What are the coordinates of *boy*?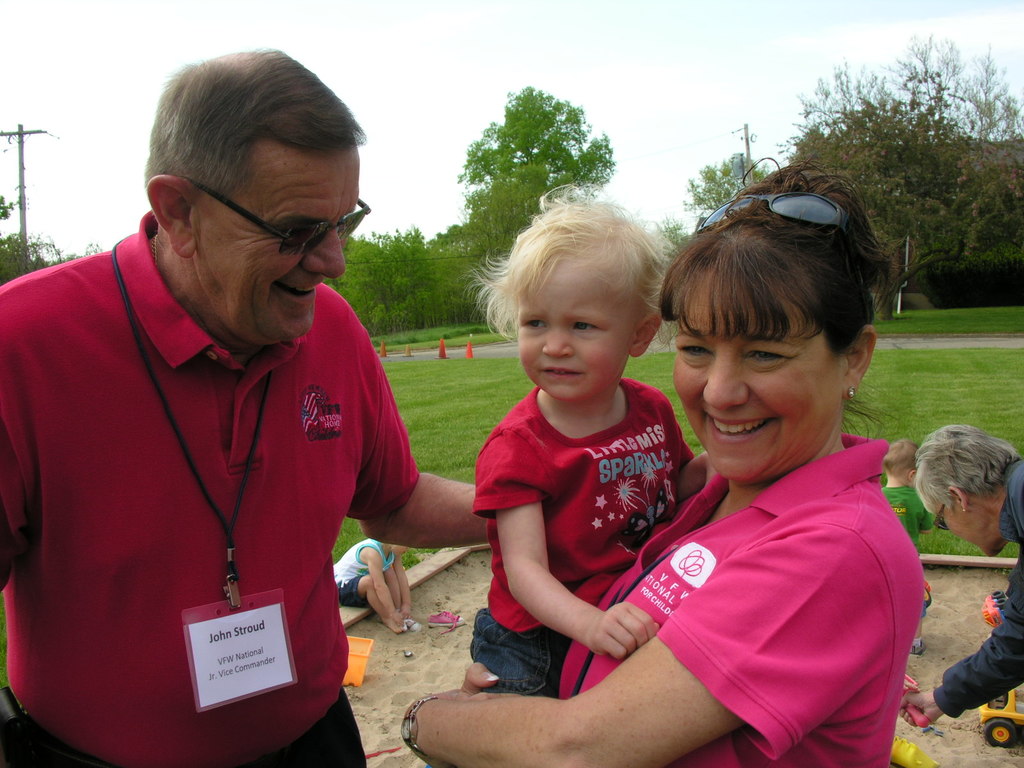
pyautogui.locateOnScreen(436, 193, 729, 764).
